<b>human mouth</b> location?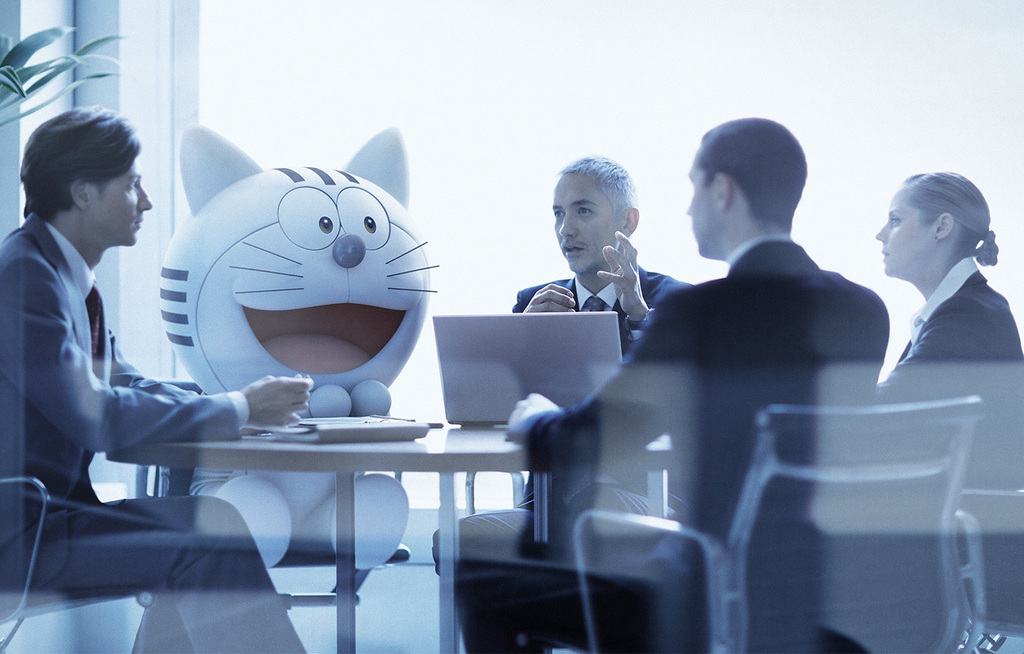
884,248,885,261
